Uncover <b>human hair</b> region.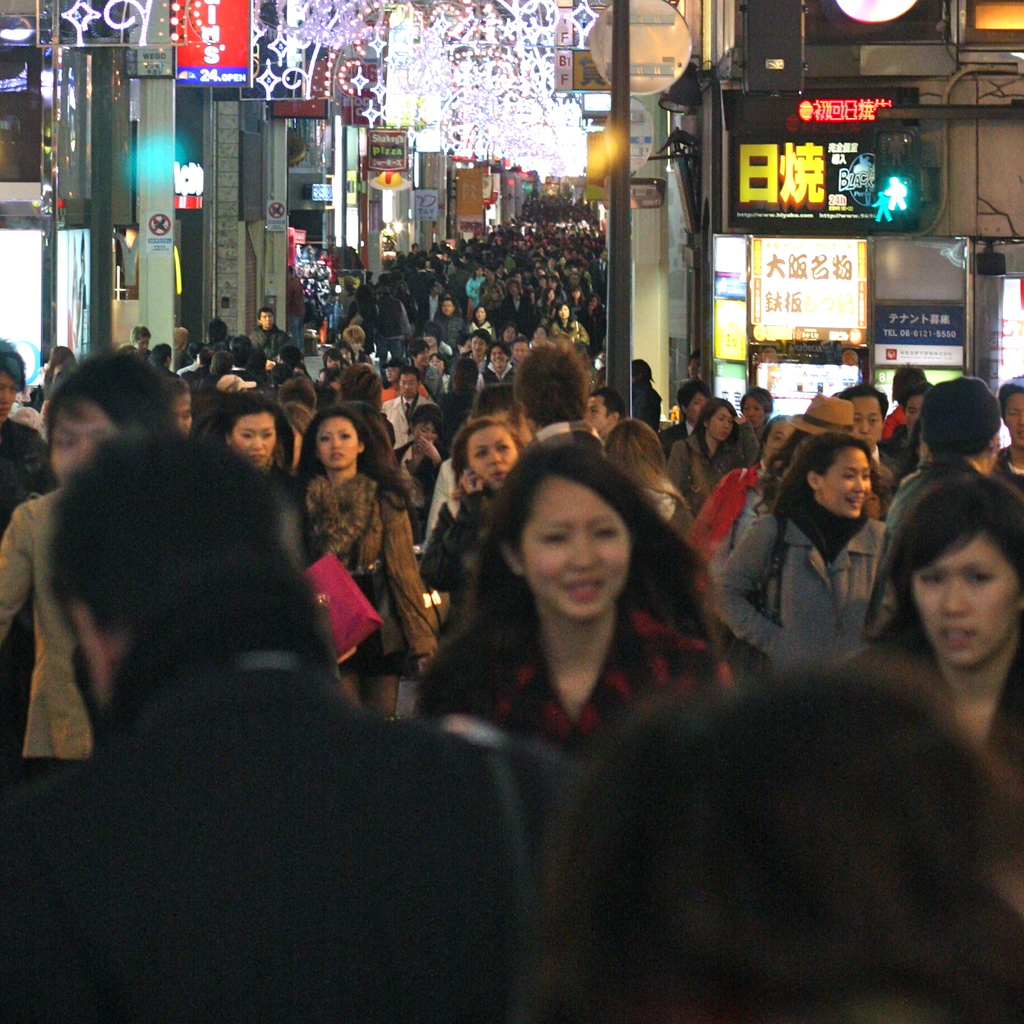
Uncovered: 691/390/739/461.
